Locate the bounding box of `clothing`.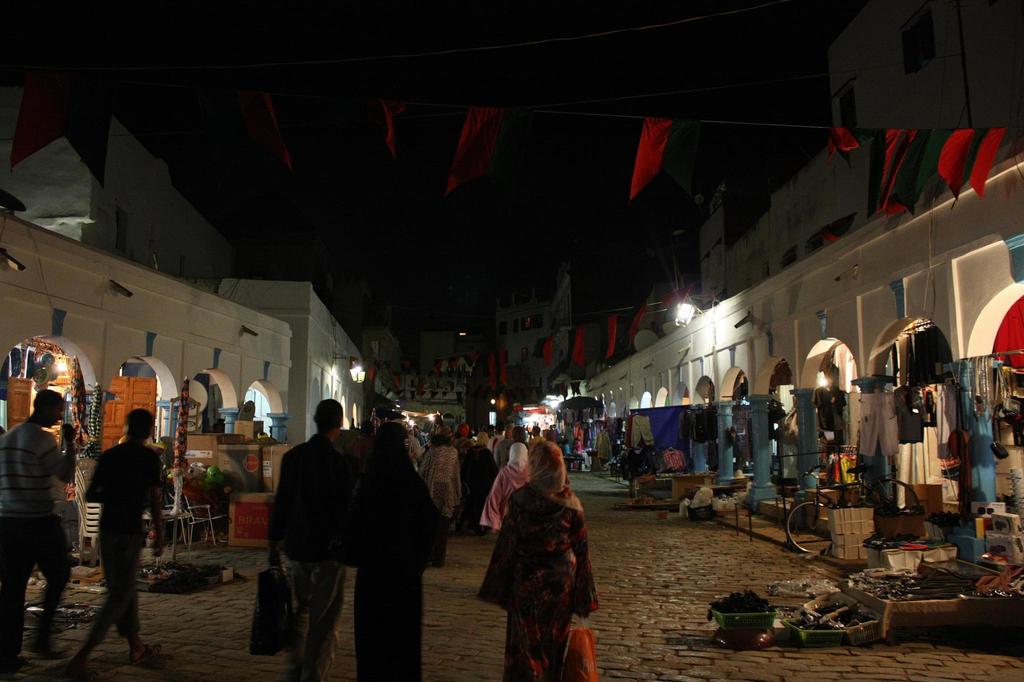
Bounding box: 484,446,603,661.
